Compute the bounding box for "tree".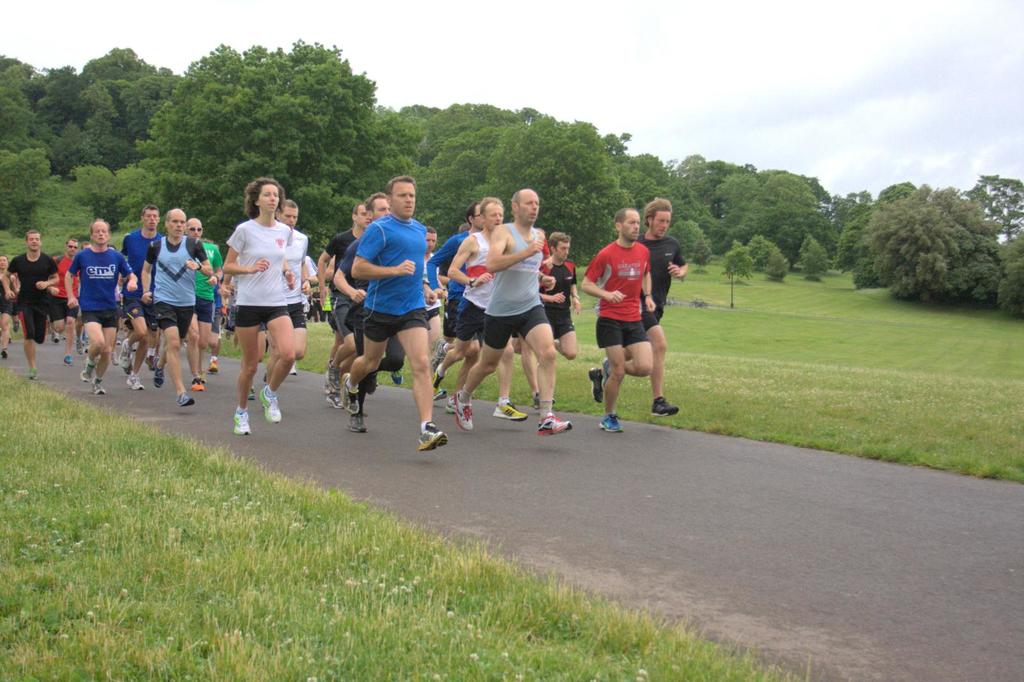
63,156,140,231.
